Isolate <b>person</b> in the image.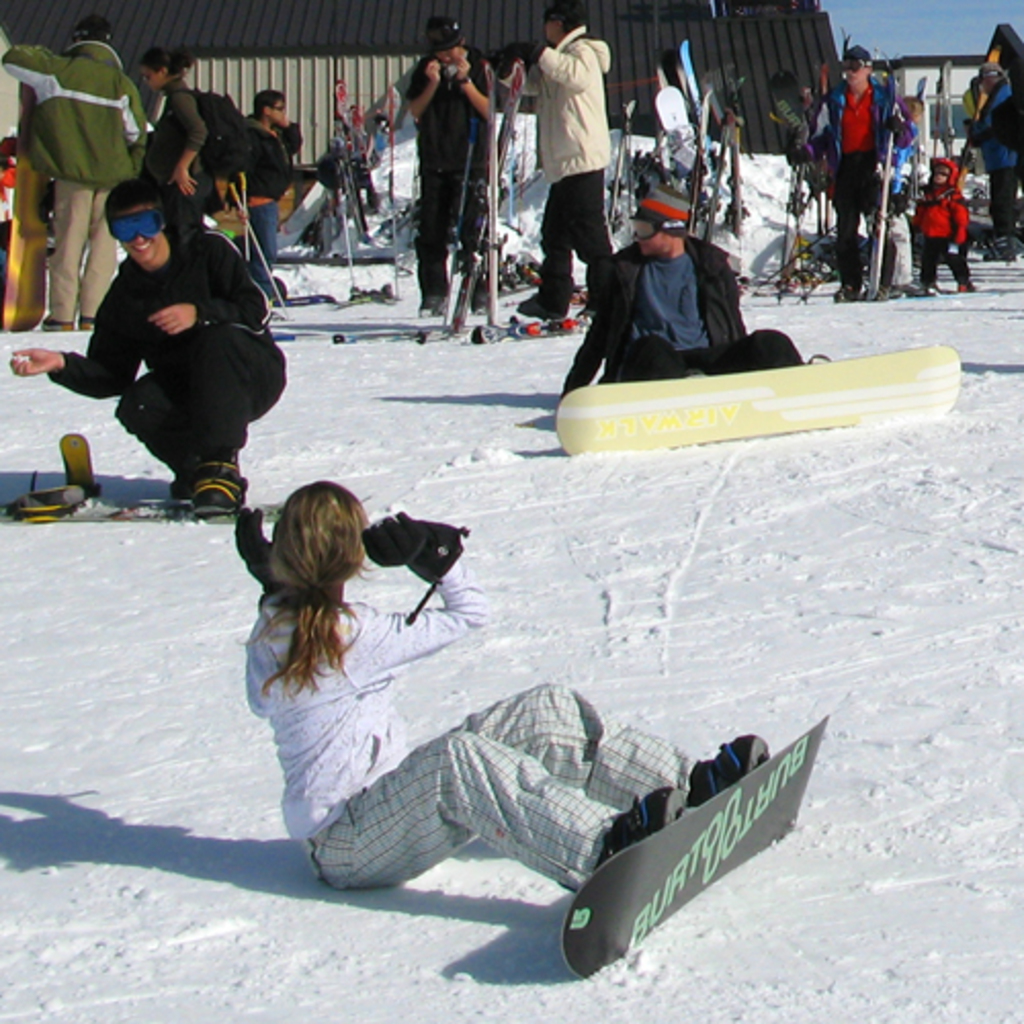
Isolated region: (x1=563, y1=190, x2=809, y2=375).
